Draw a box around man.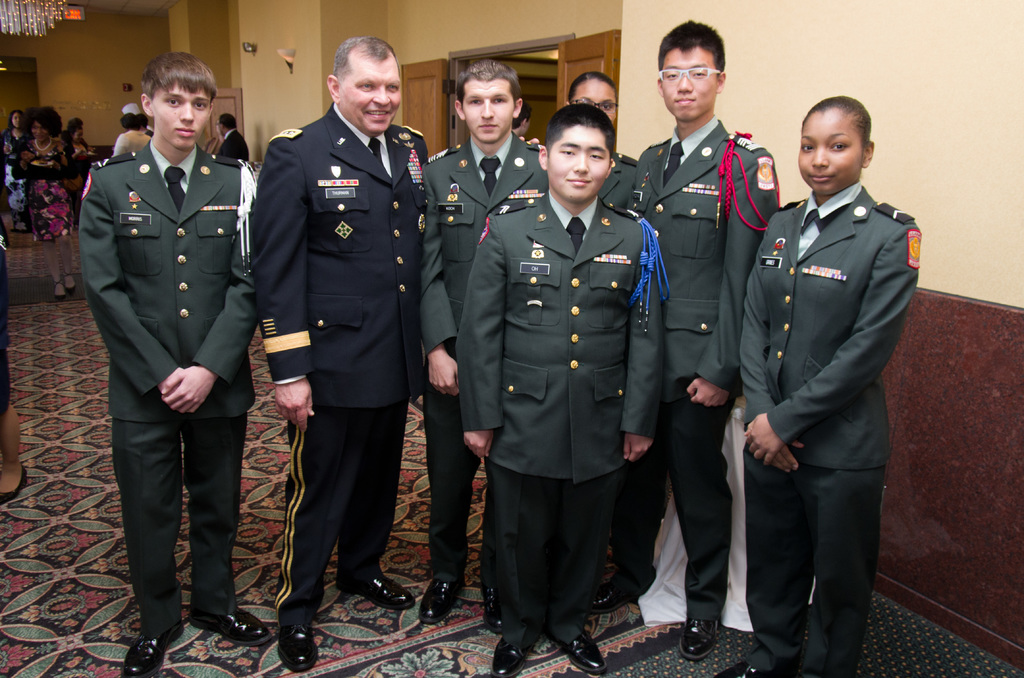
region(76, 79, 261, 650).
